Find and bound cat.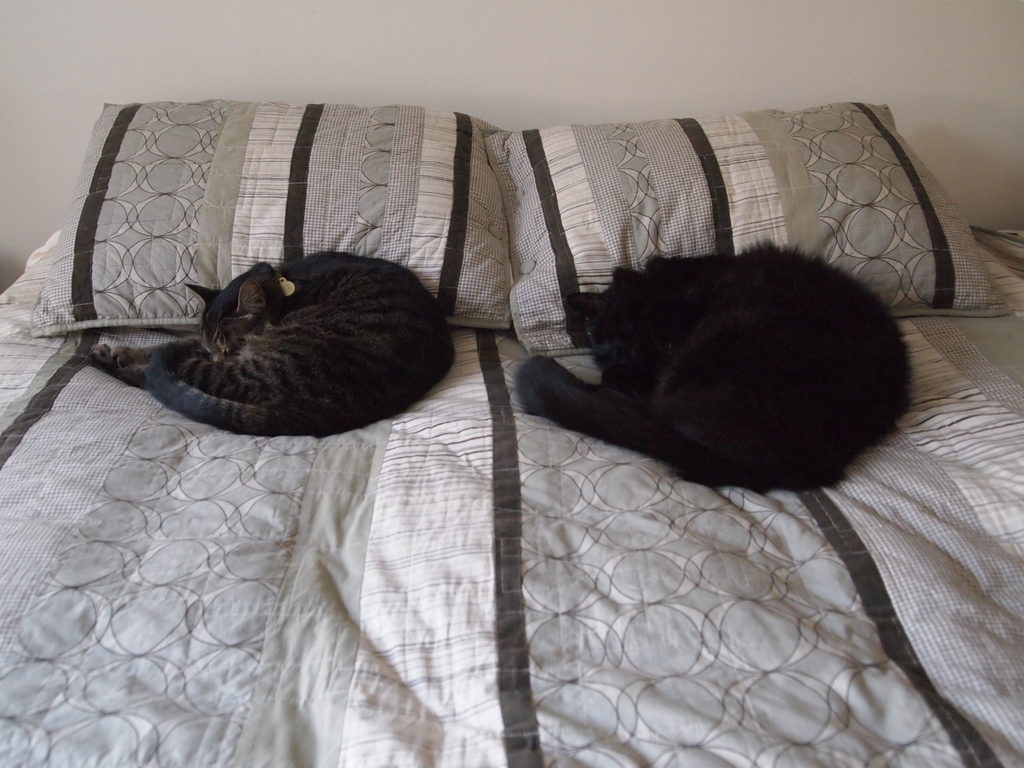
Bound: box(515, 241, 934, 495).
